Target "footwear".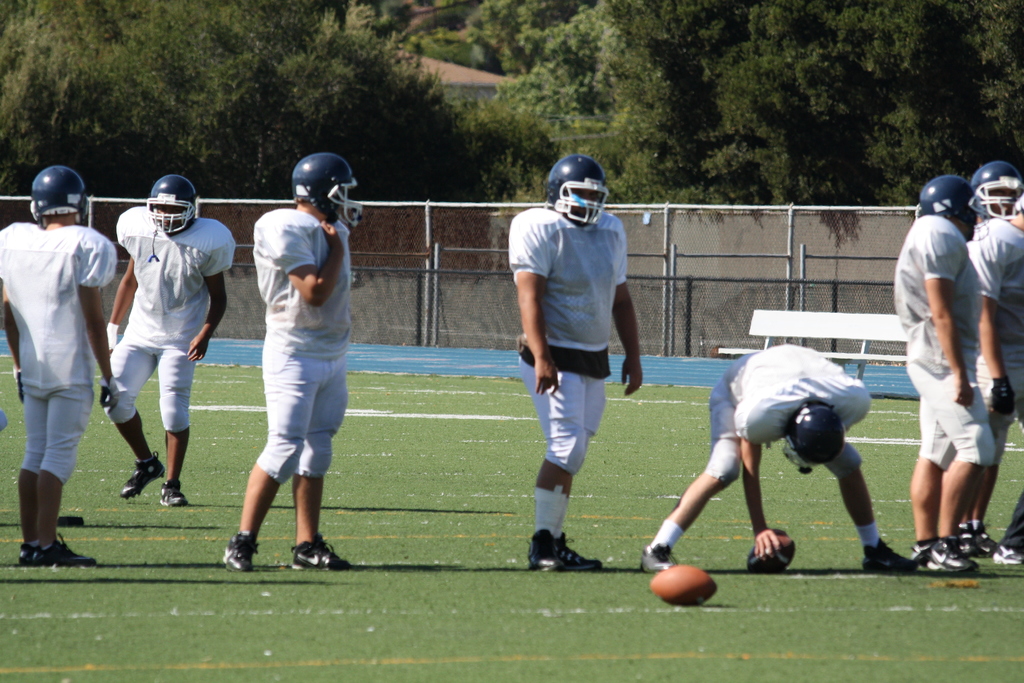
Target region: BBox(634, 538, 677, 572).
